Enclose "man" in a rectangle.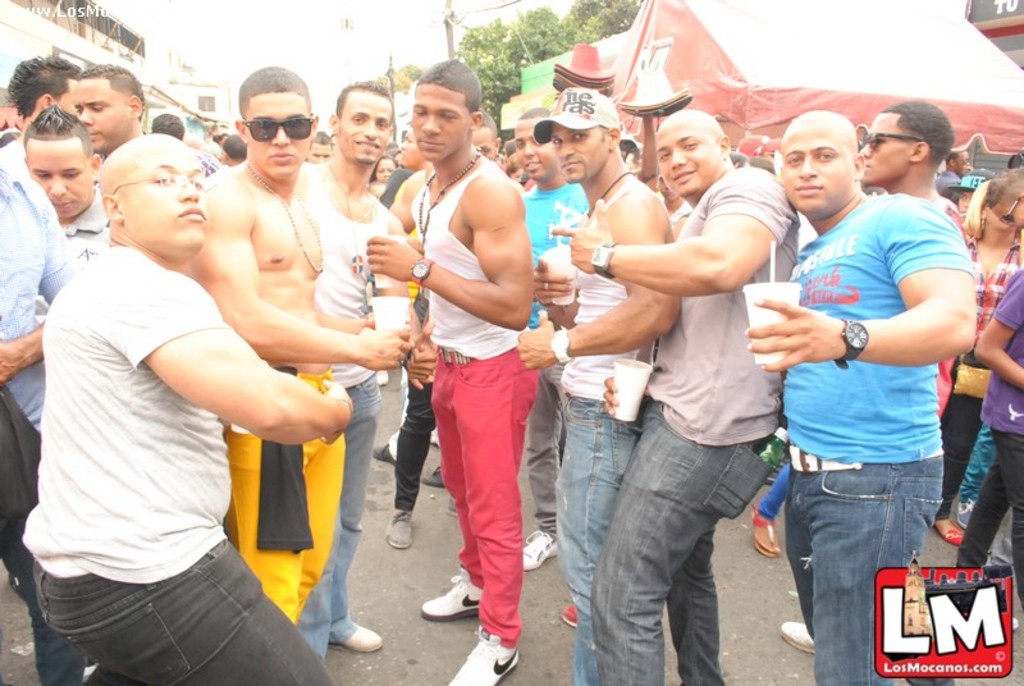
detection(20, 133, 356, 685).
